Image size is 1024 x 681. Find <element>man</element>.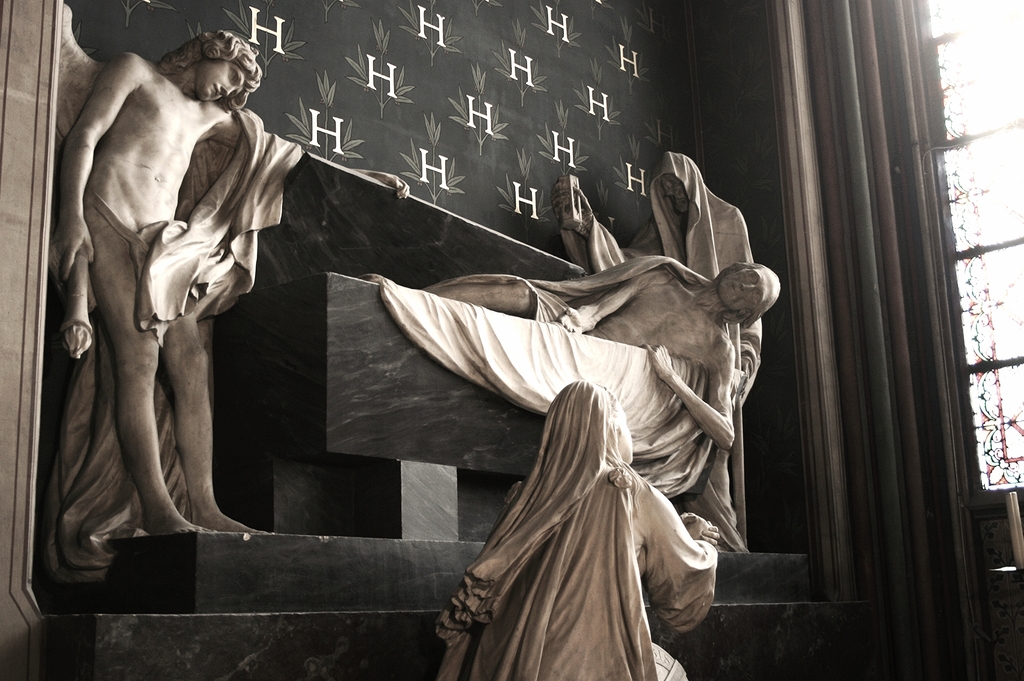
box(430, 254, 779, 448).
